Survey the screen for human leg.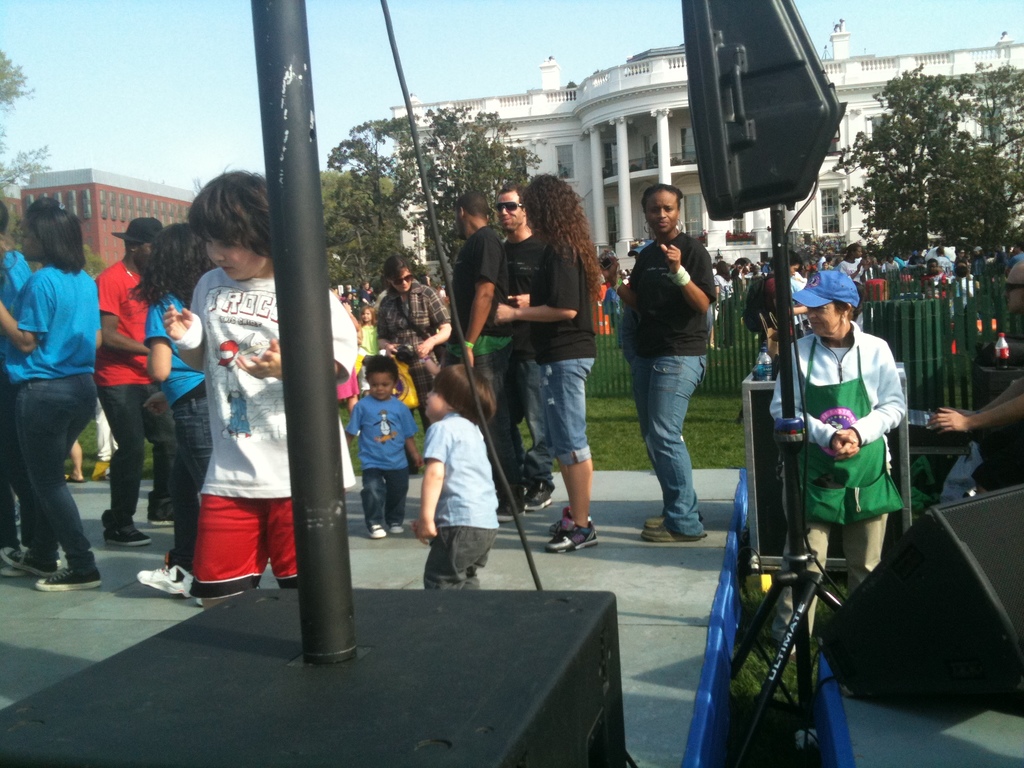
Survey found: bbox(641, 351, 715, 541).
